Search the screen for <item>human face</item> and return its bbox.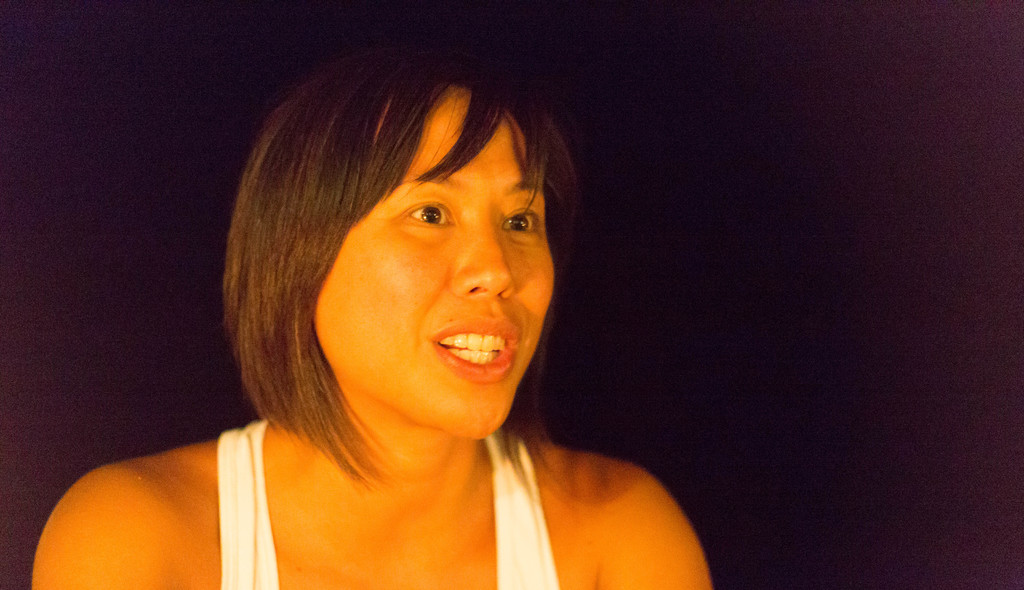
Found: l=292, t=116, r=557, b=435.
